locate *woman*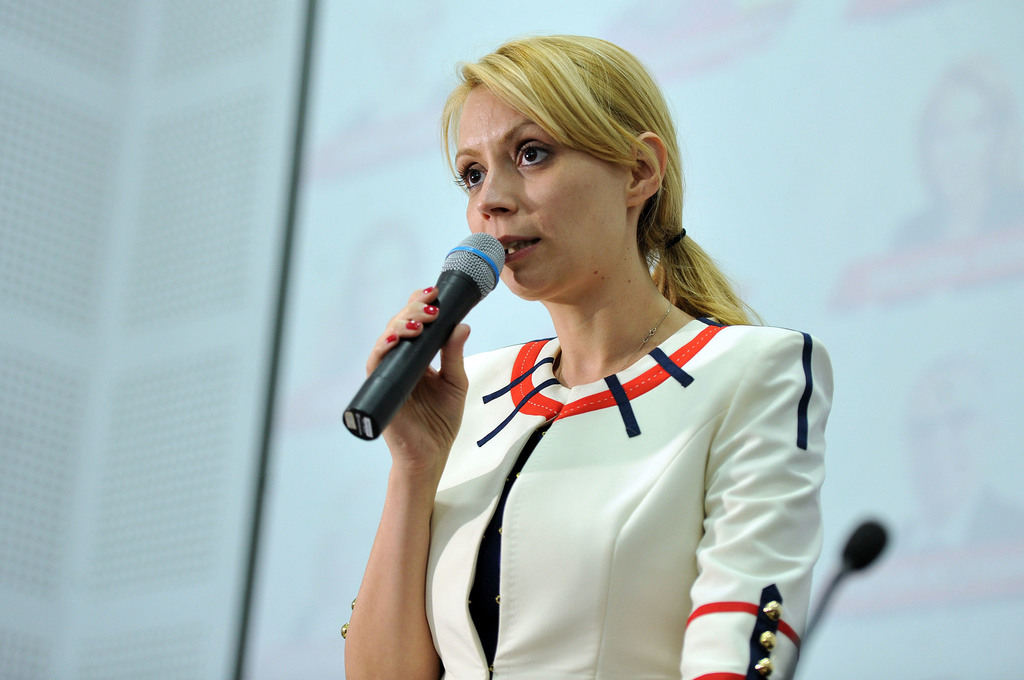
box=[296, 53, 873, 658]
